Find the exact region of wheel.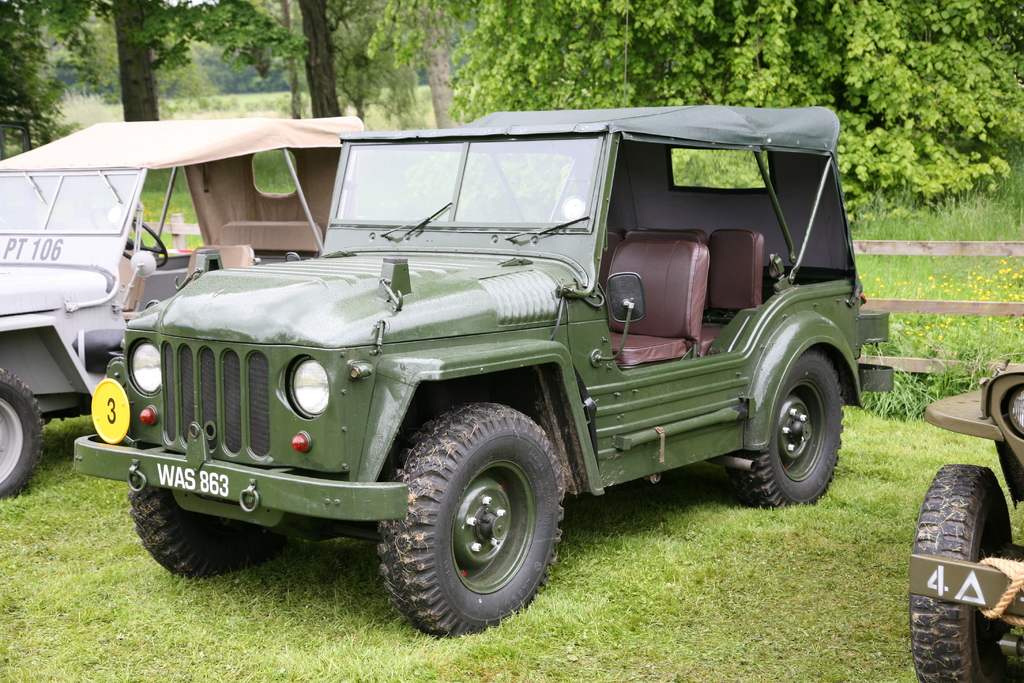
Exact region: [0, 365, 47, 502].
